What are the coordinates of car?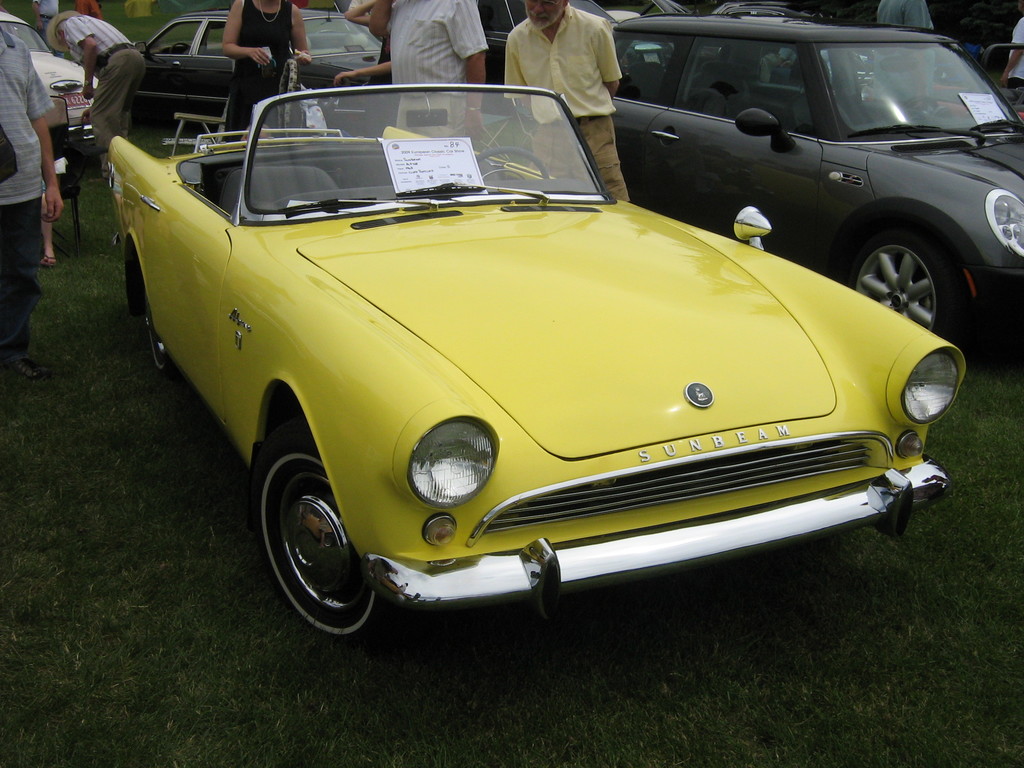
(608,11,1023,340).
